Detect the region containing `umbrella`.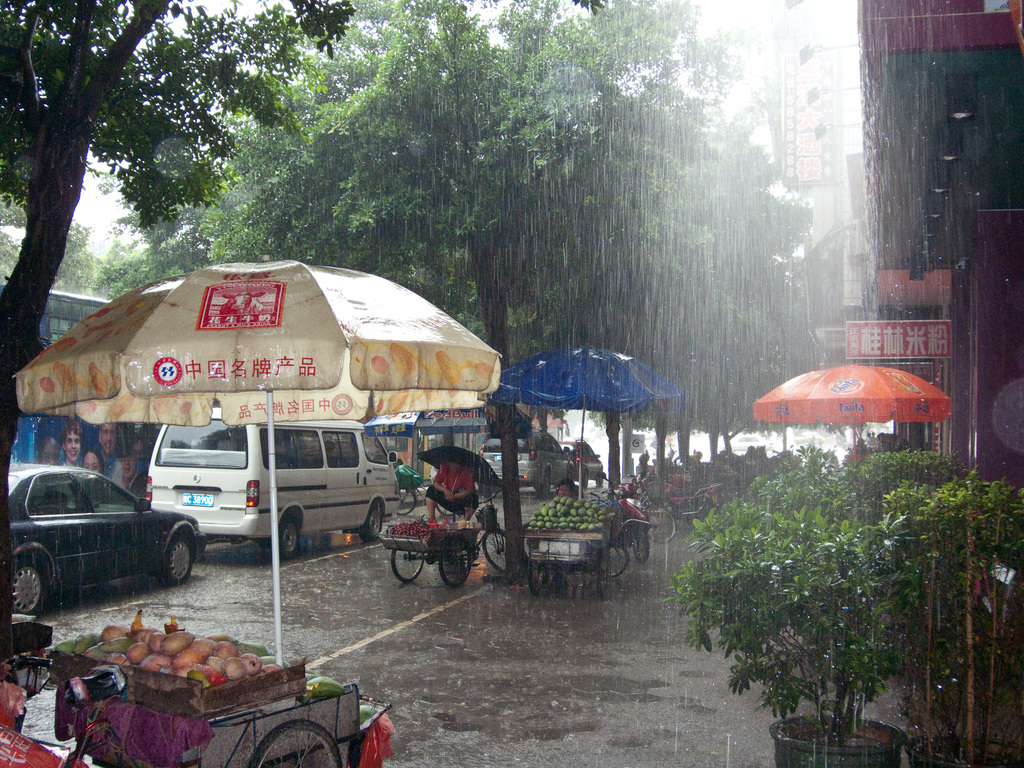
486,340,687,498.
